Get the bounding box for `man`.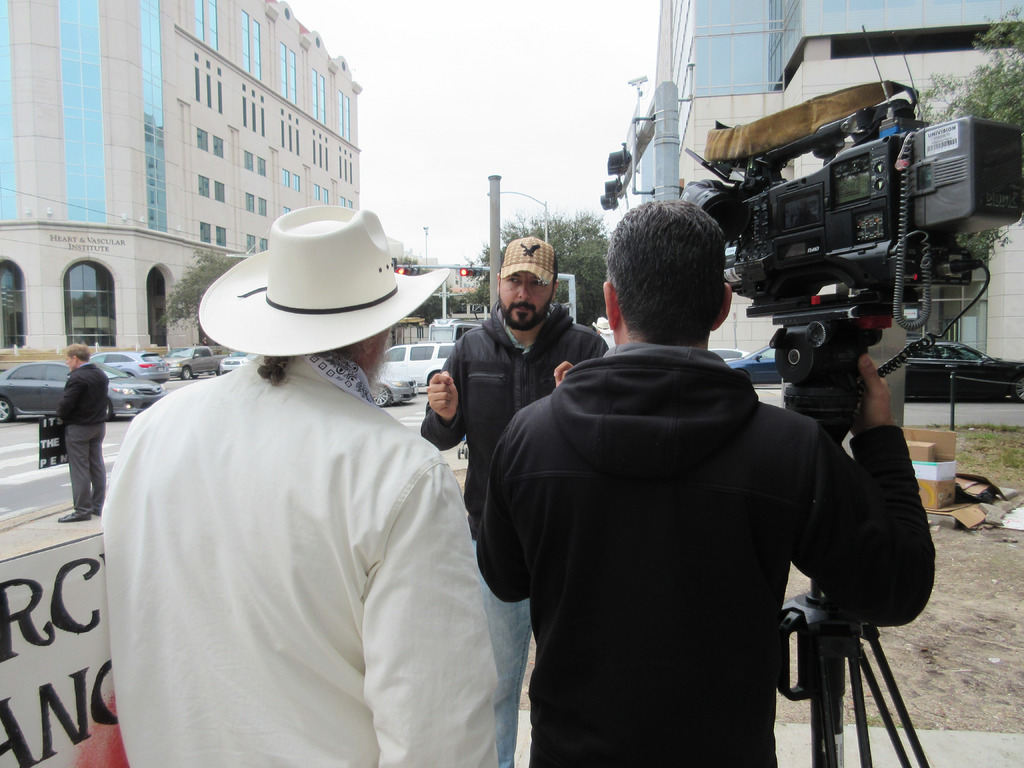
pyautogui.locateOnScreen(108, 202, 499, 767).
